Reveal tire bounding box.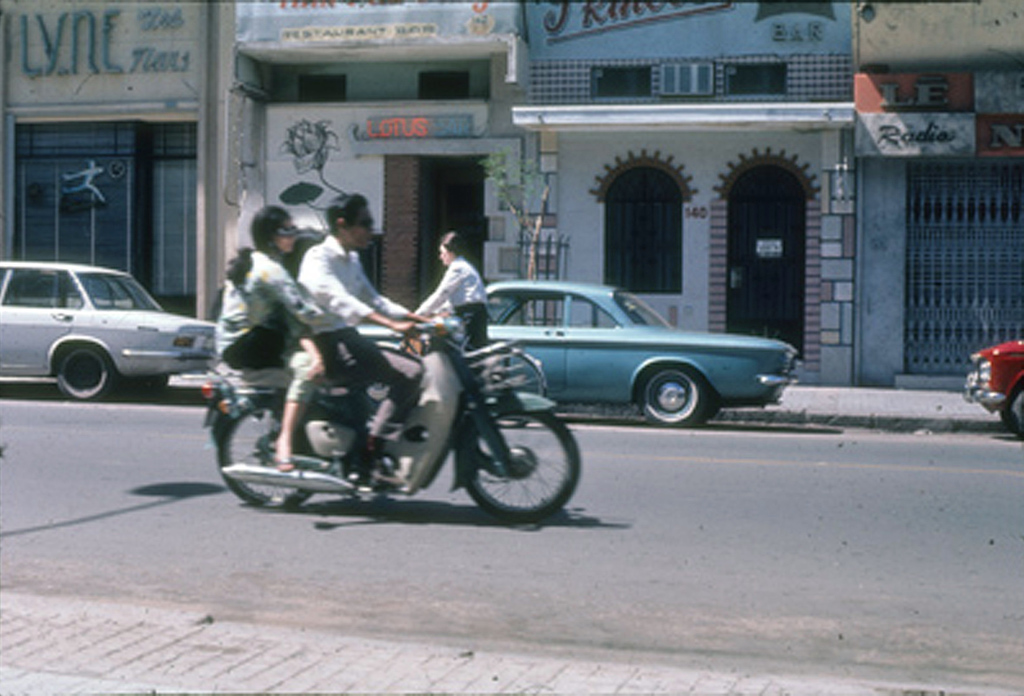
Revealed: 1003 380 1023 445.
